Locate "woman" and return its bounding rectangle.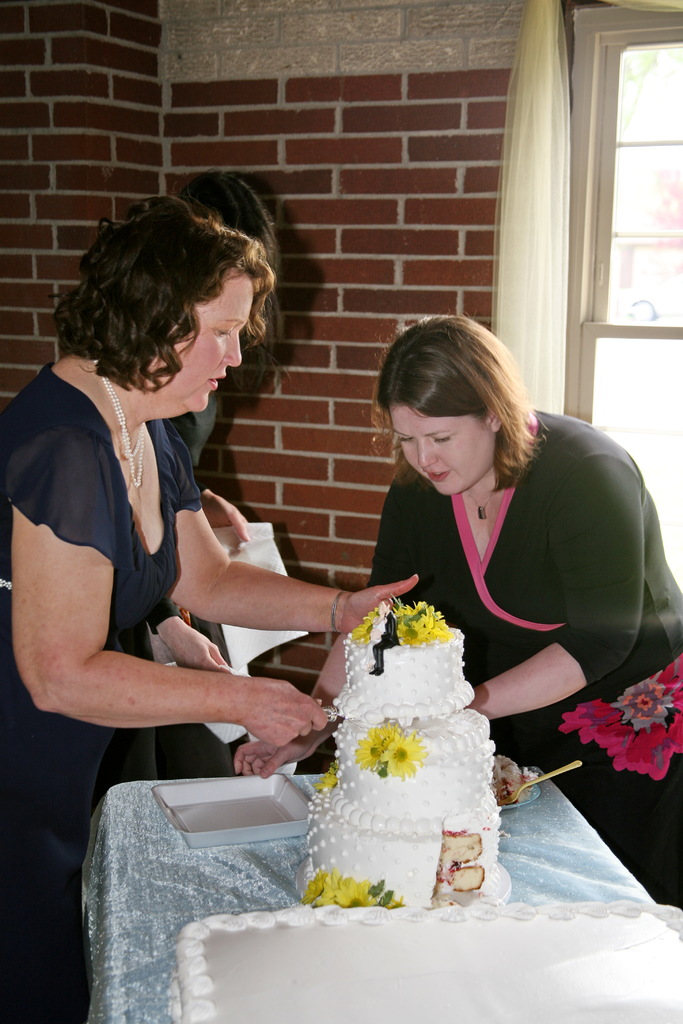
[226,307,682,904].
